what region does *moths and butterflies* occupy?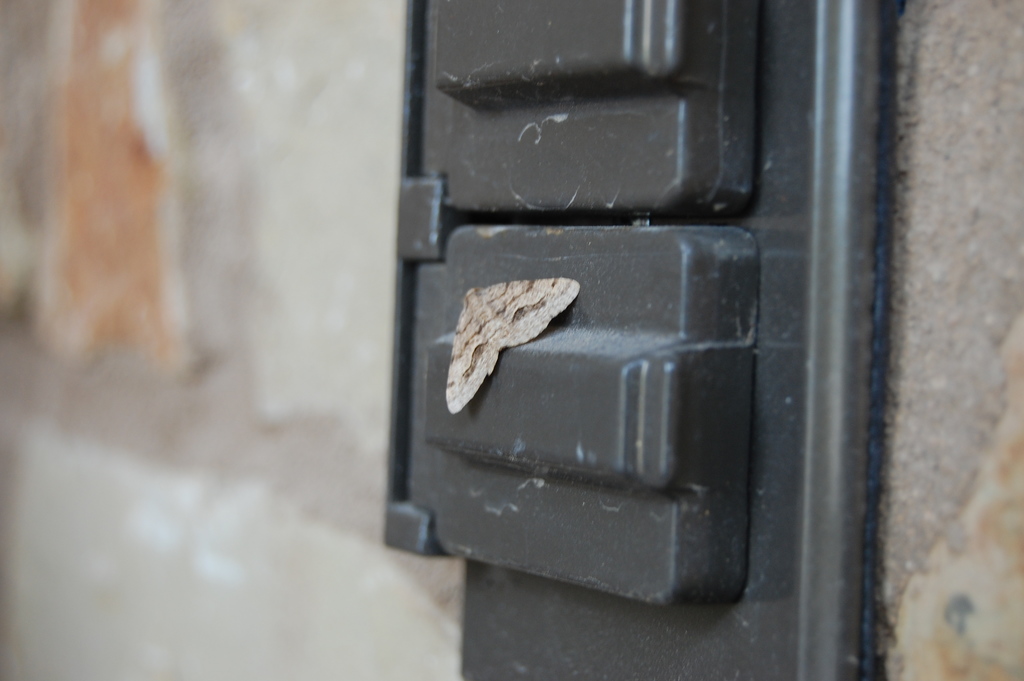
Rect(440, 276, 582, 416).
